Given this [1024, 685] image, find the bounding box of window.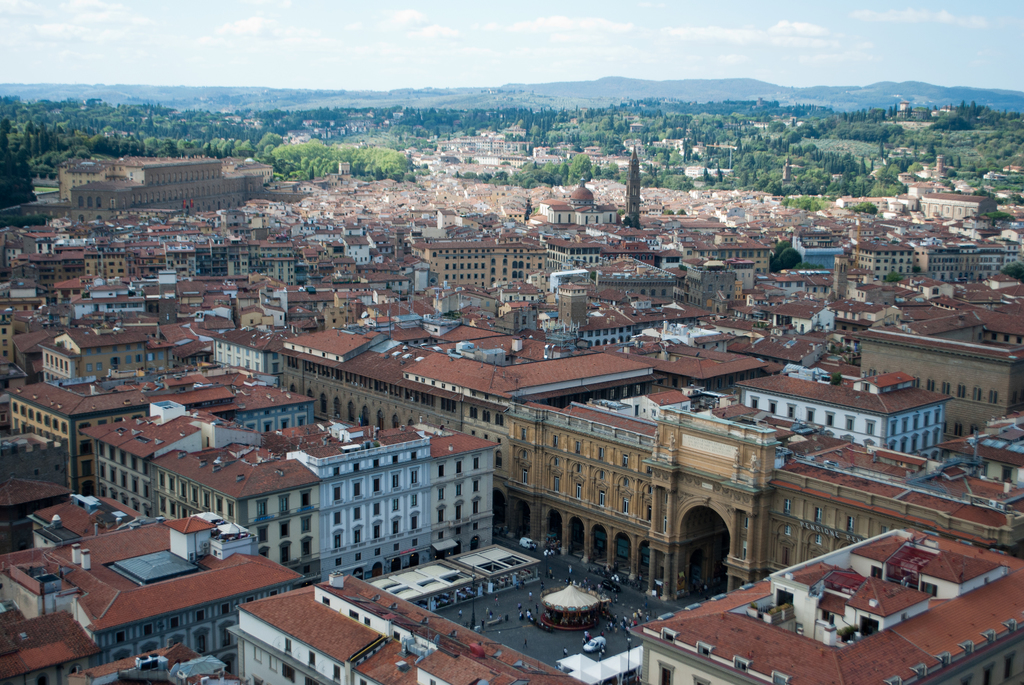
[991,392,998,404].
